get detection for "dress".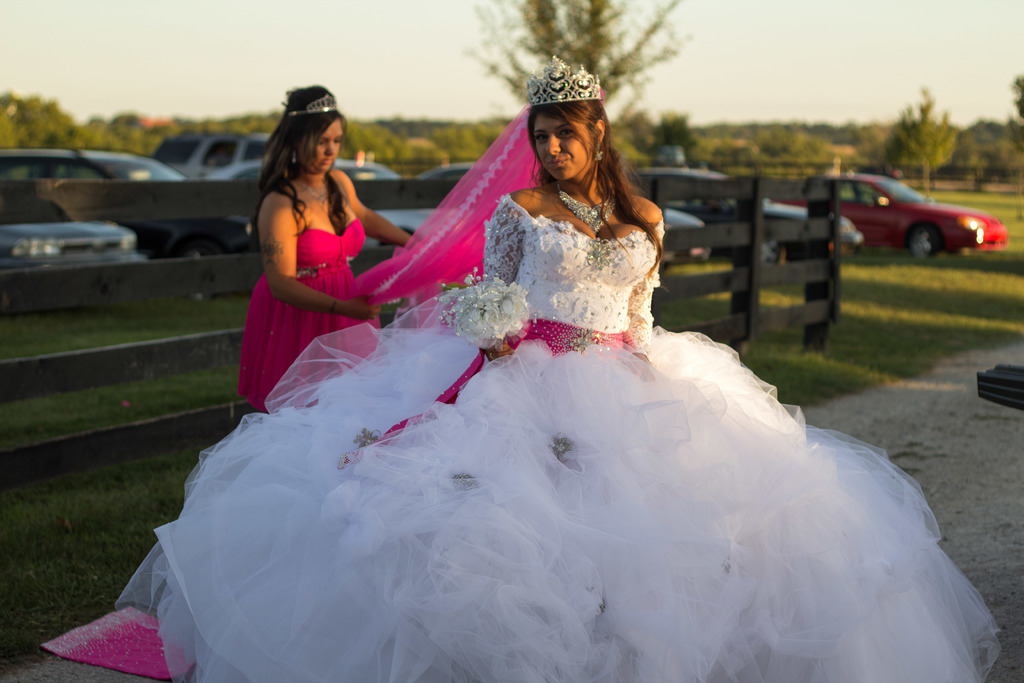
Detection: 113 194 1002 682.
